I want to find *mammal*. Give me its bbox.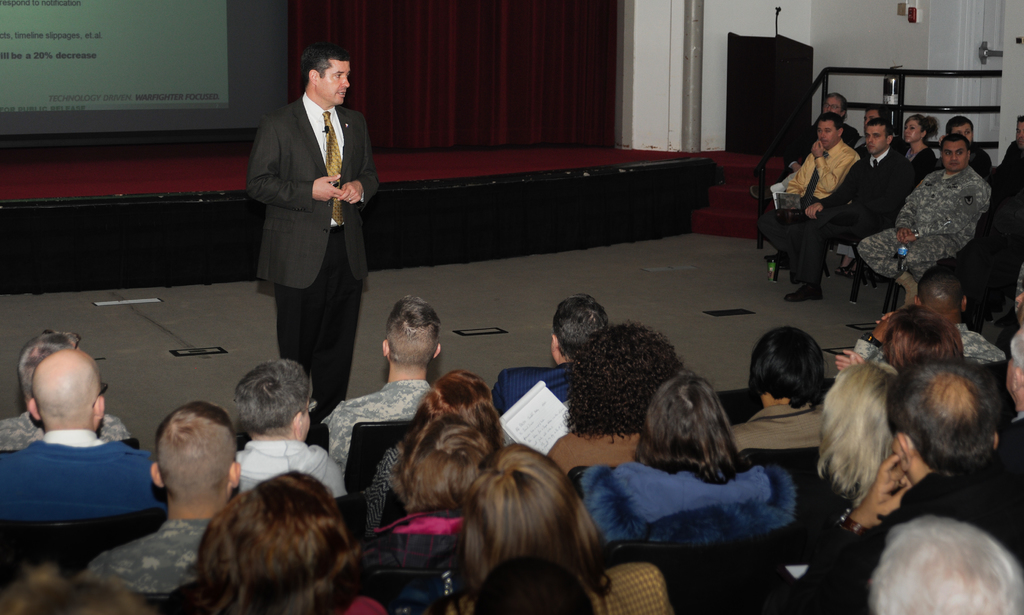
861:133:996:323.
